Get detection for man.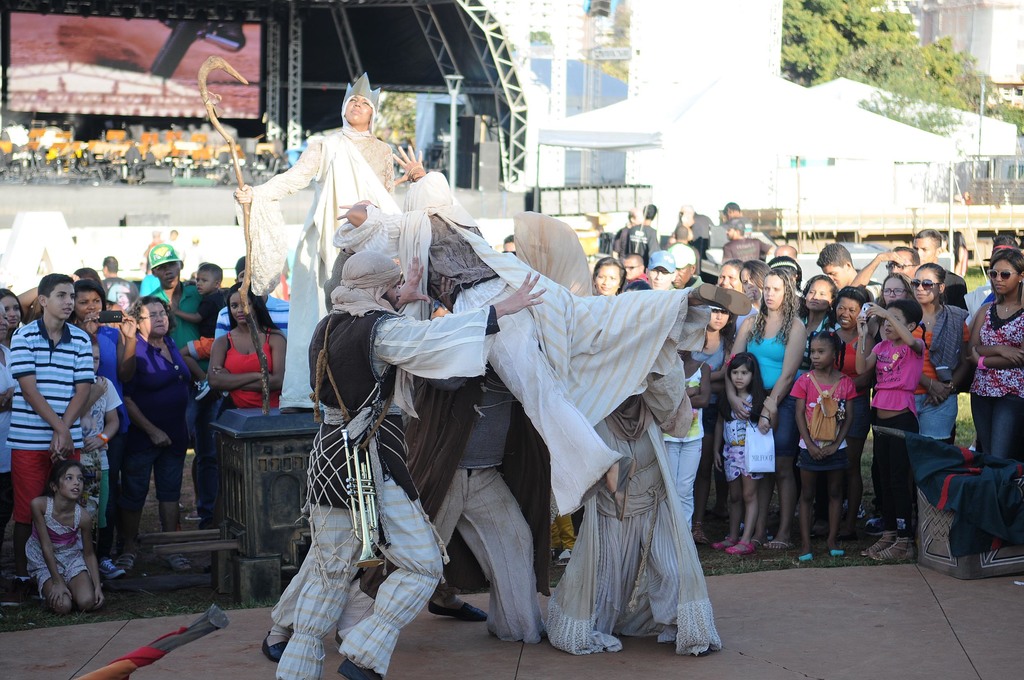
Detection: bbox=(645, 251, 679, 290).
